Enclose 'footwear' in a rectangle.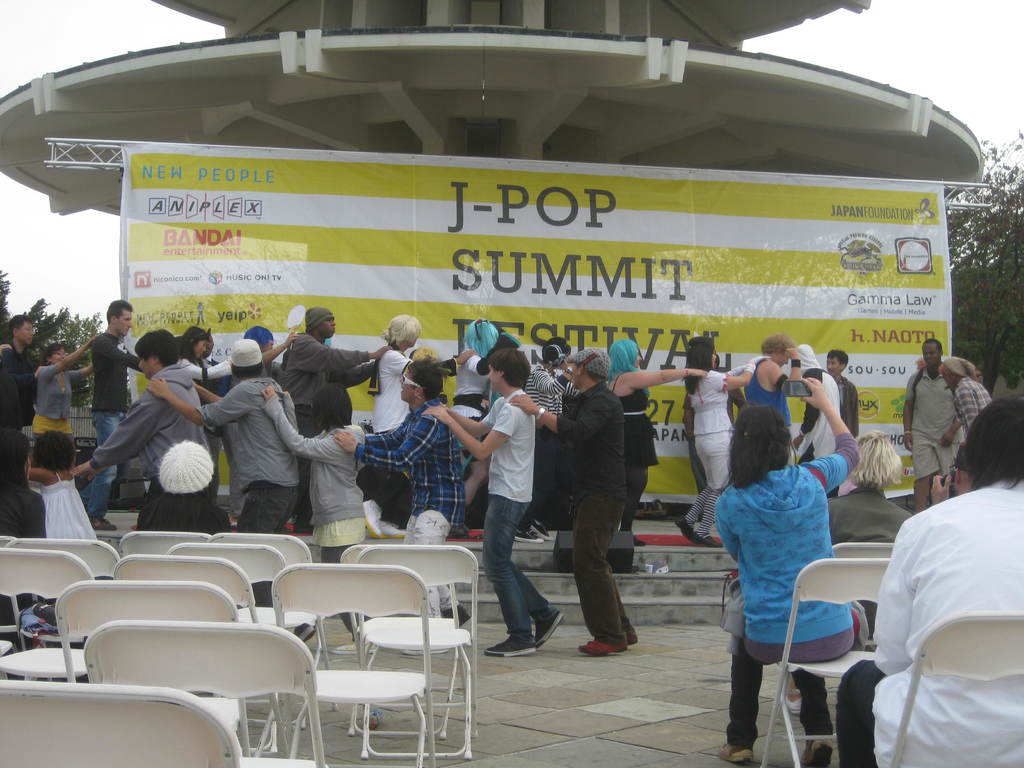
l=488, t=638, r=536, b=654.
